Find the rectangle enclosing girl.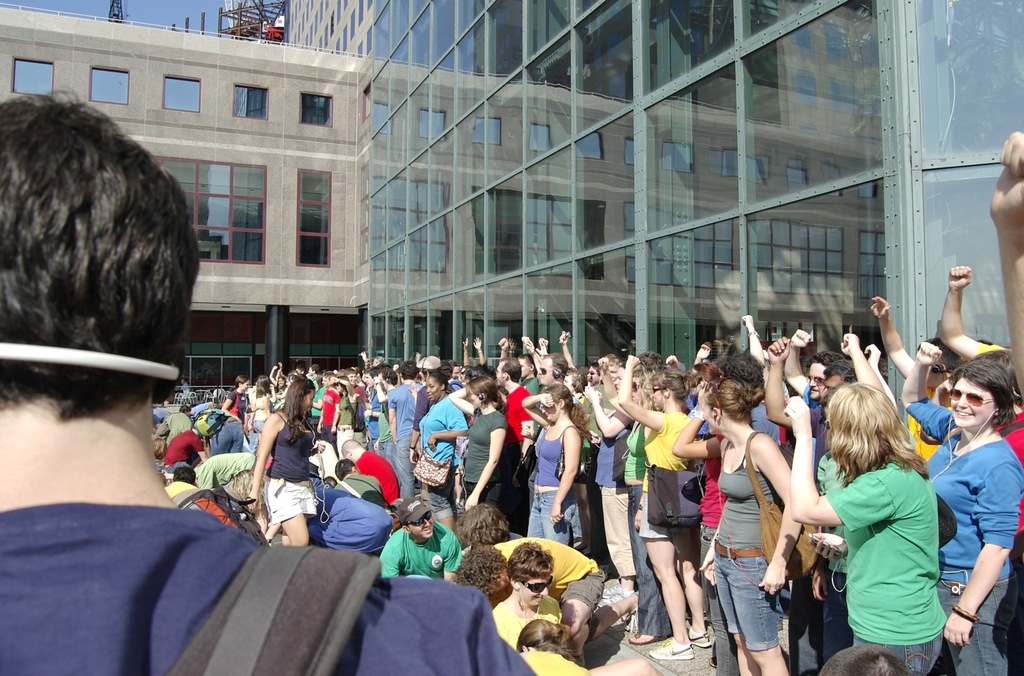
box=[445, 377, 505, 508].
